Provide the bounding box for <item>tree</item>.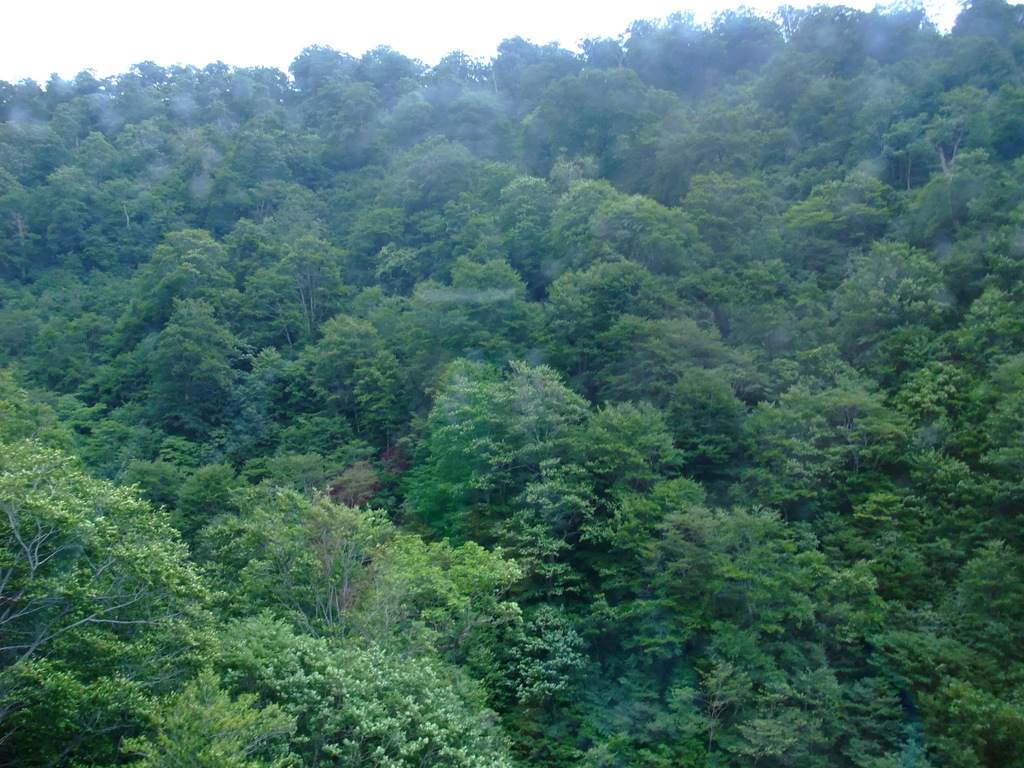
[left=949, top=0, right=1010, bottom=50].
